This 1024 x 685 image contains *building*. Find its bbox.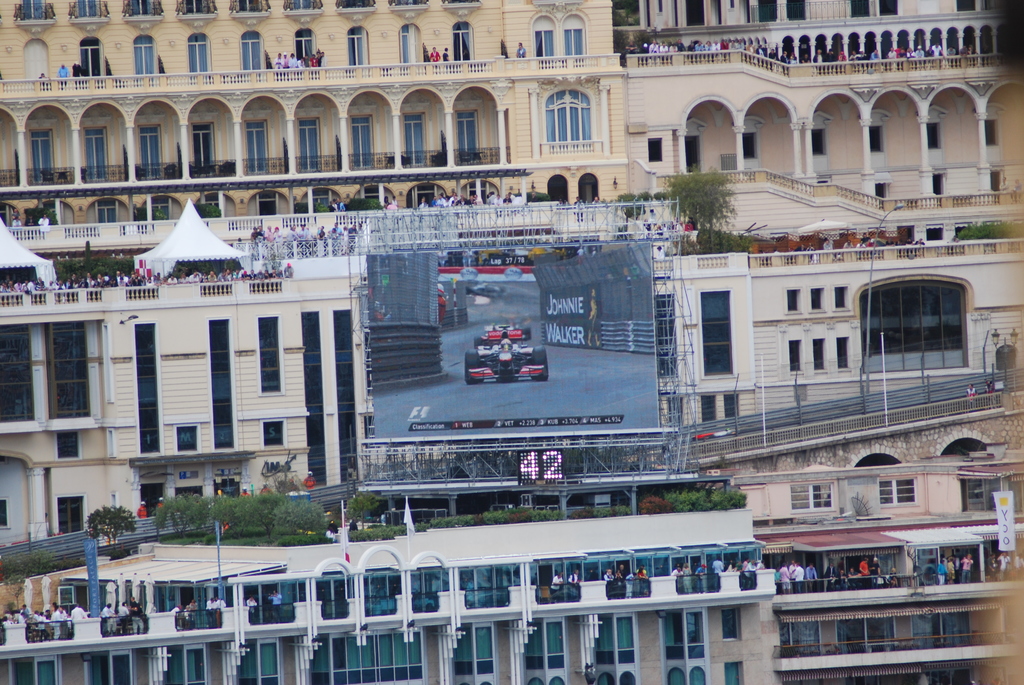
crop(753, 512, 1023, 684).
